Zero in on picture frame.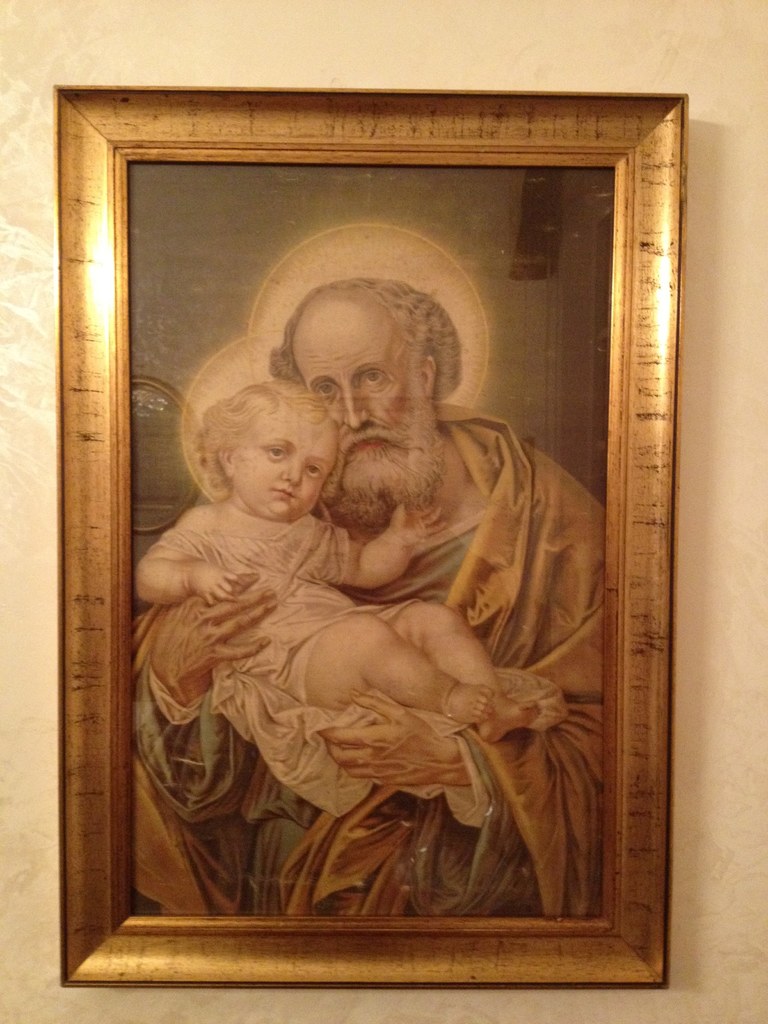
Zeroed in: box(42, 81, 700, 988).
